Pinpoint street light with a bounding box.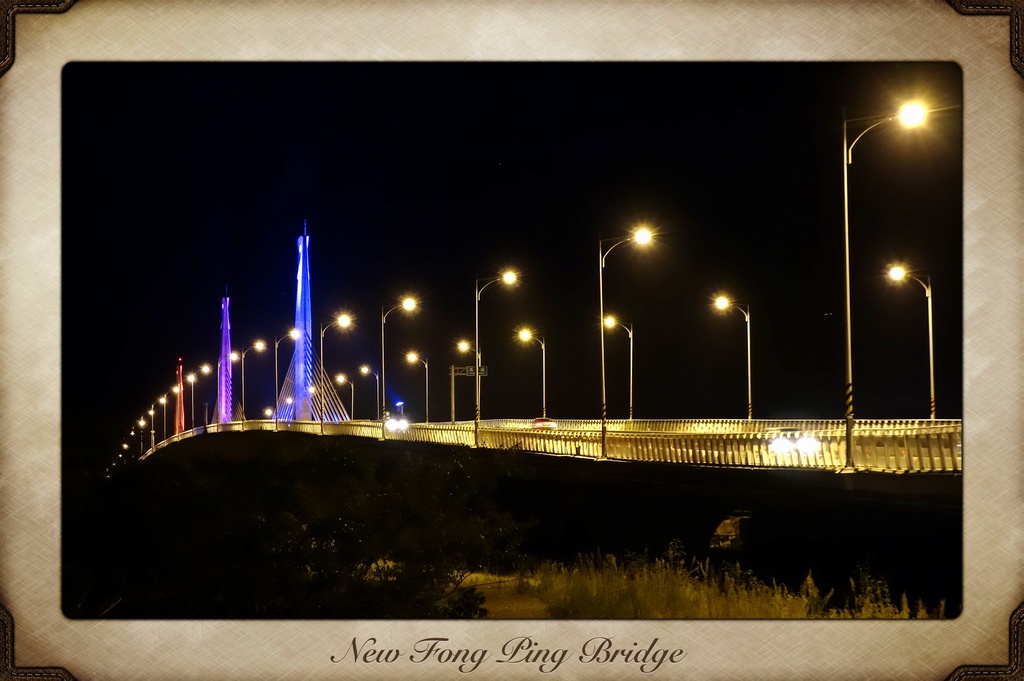
[591,228,658,421].
